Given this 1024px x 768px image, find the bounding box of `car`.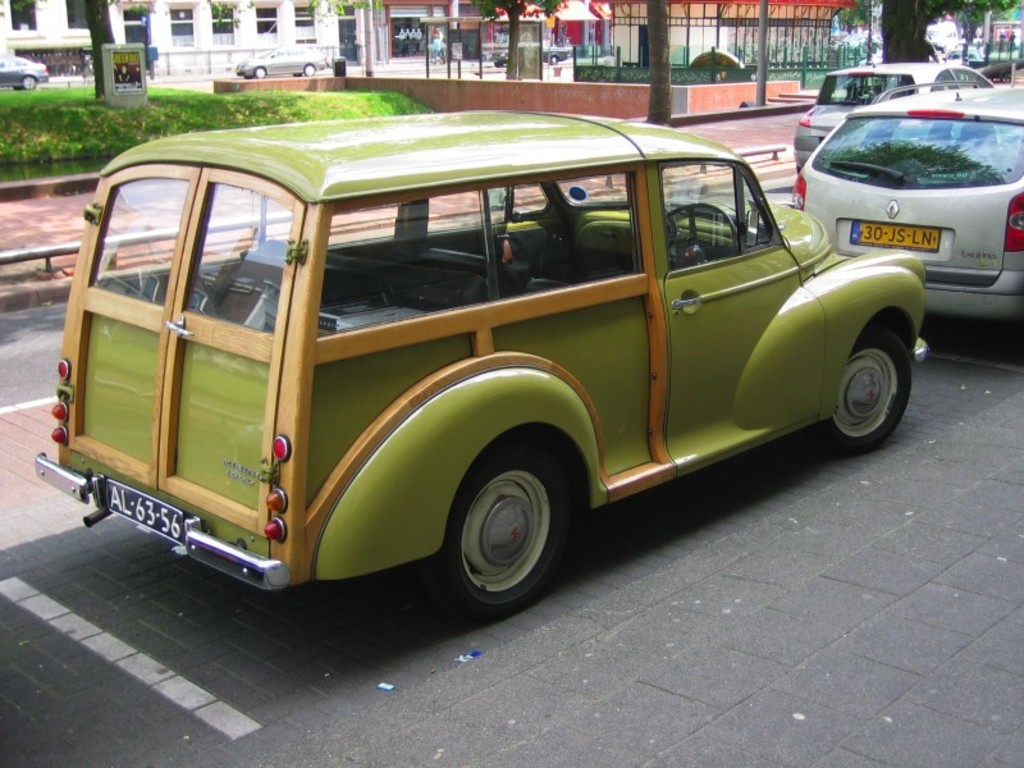
pyautogui.locateOnScreen(33, 109, 931, 622).
